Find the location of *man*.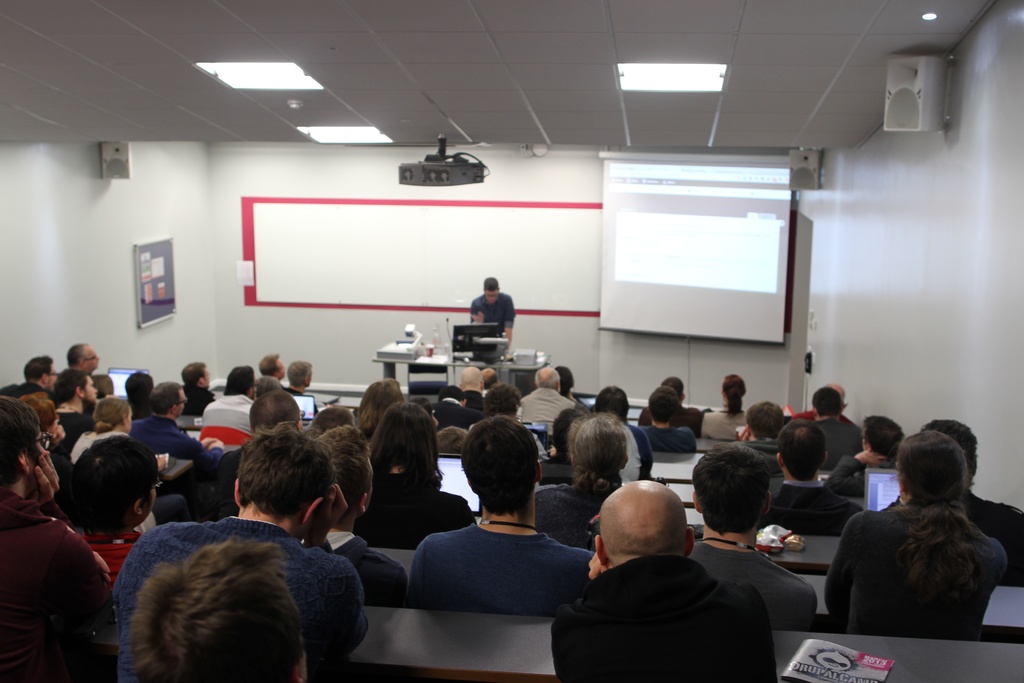
Location: 68:344:99:373.
